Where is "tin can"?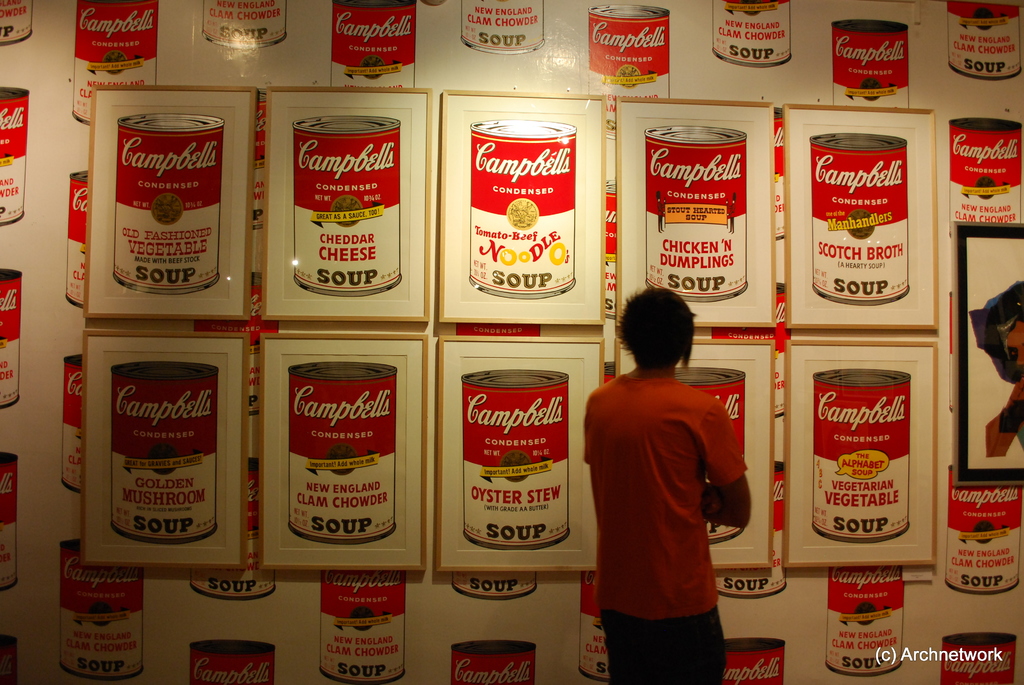
detection(198, 1, 289, 55).
